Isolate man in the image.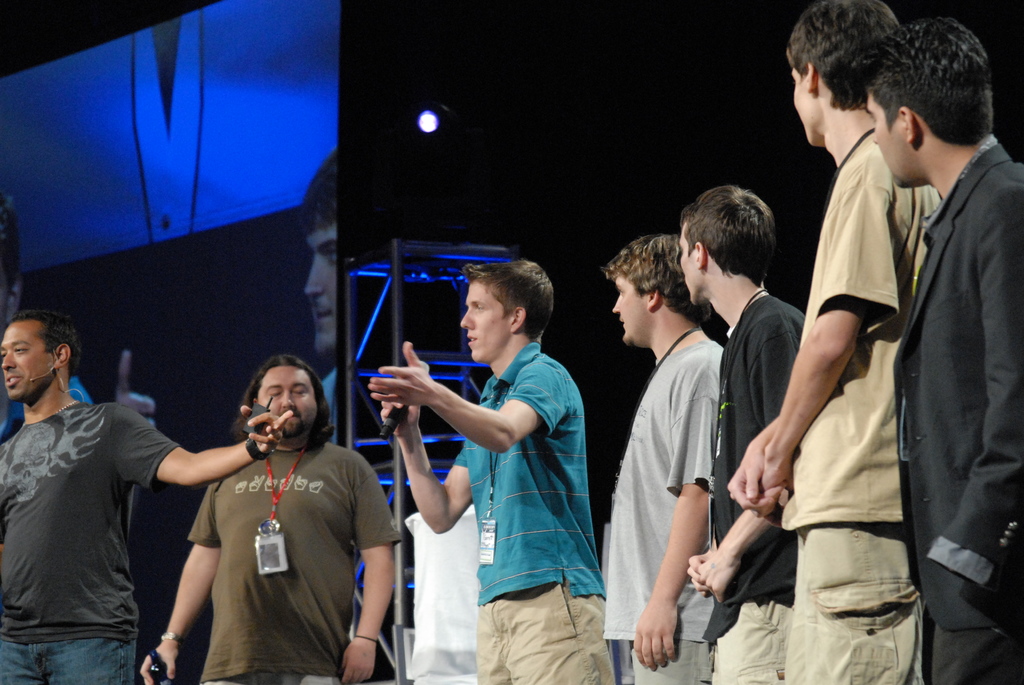
Isolated region: 300 146 340 448.
